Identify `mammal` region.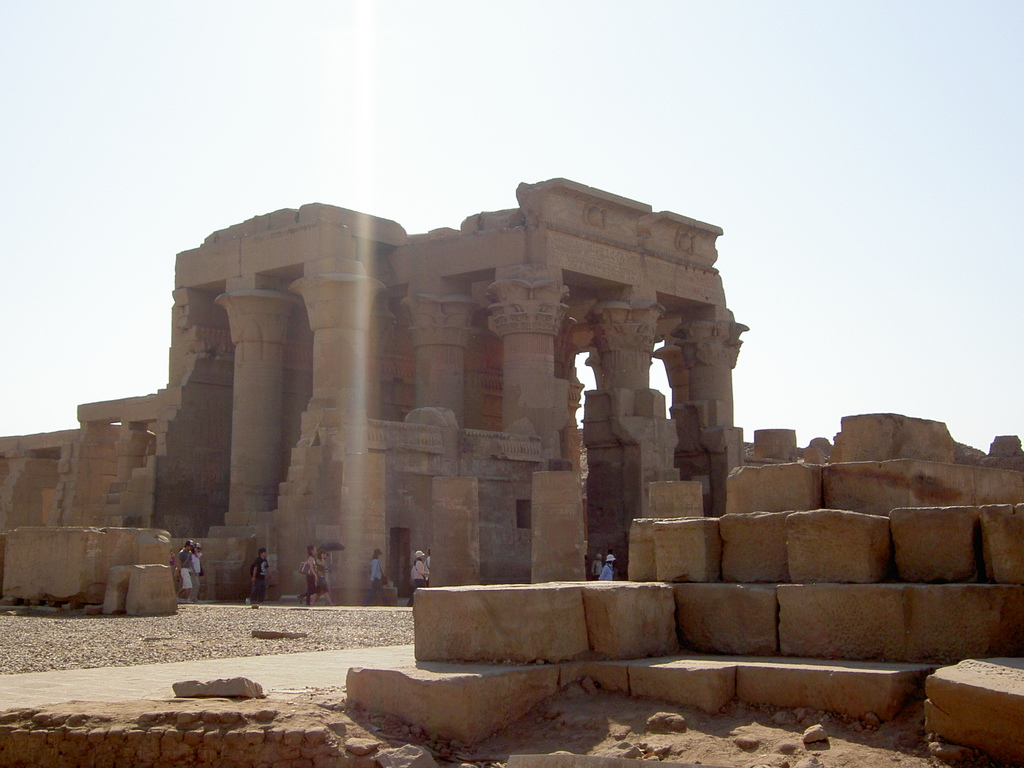
Region: x1=317, y1=548, x2=338, y2=605.
